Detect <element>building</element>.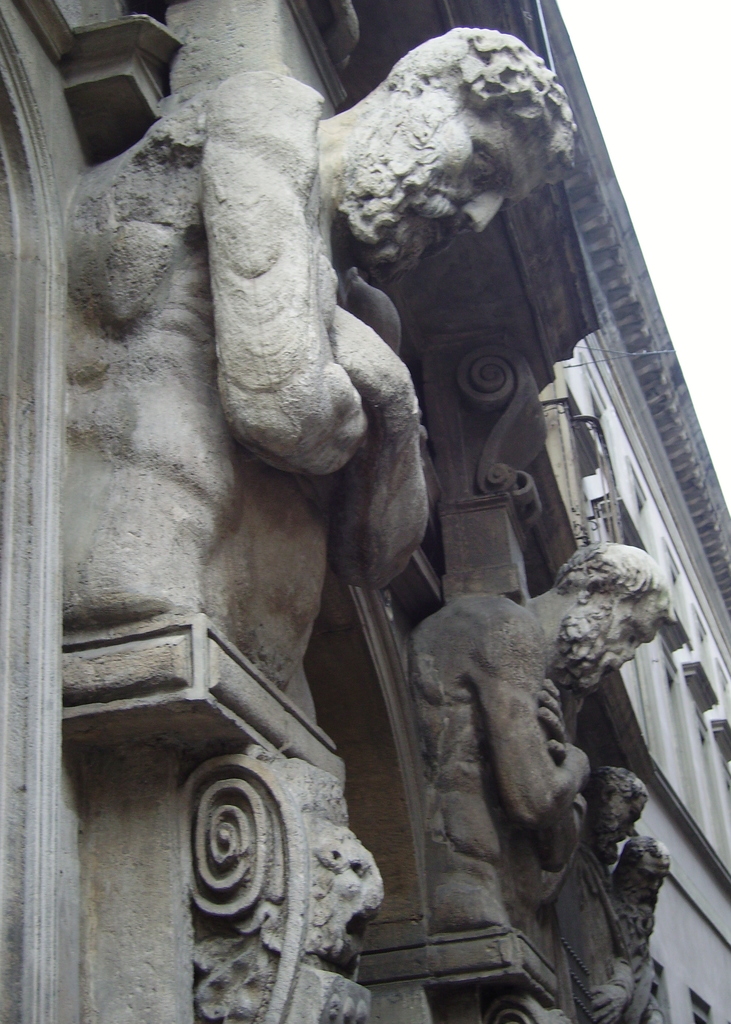
Detected at [0,0,730,1023].
